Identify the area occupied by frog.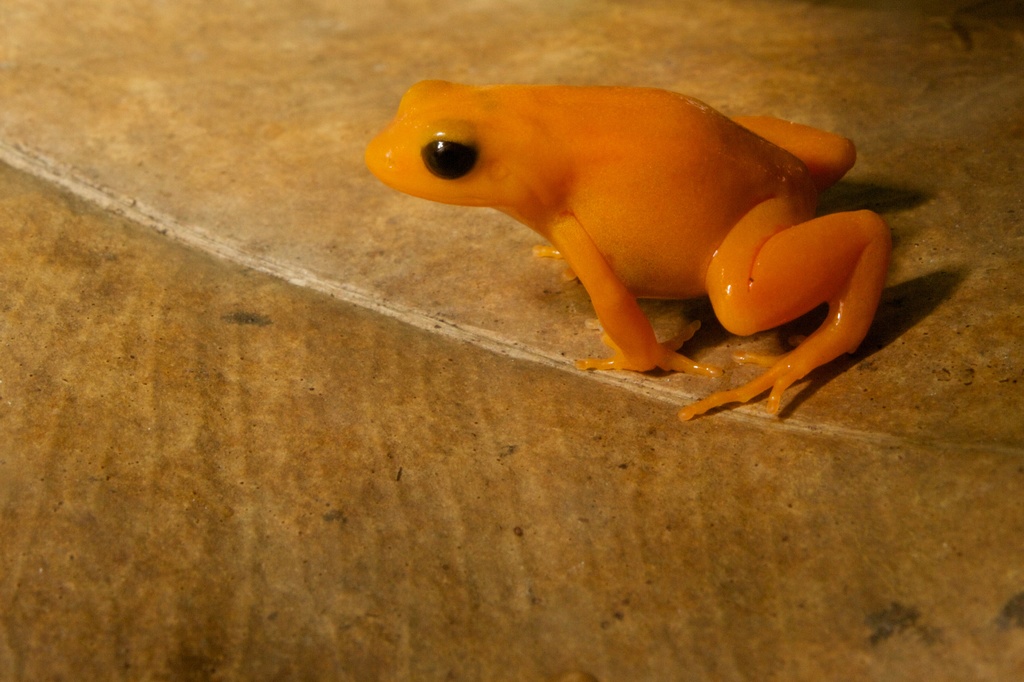
Area: l=367, t=81, r=890, b=422.
